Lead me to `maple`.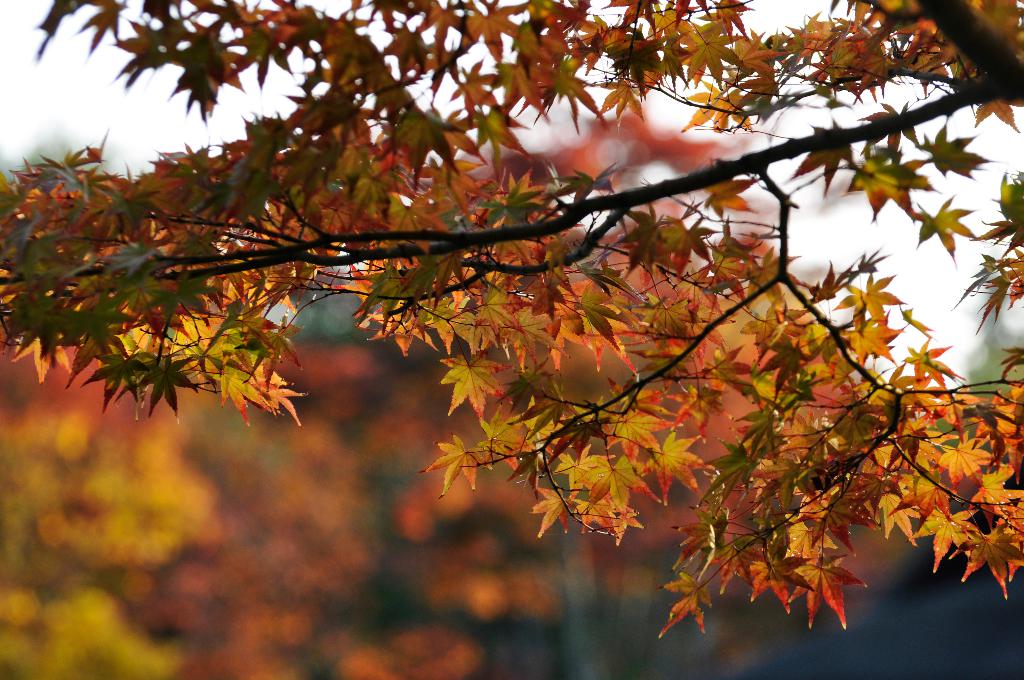
Lead to bbox=(0, 0, 1020, 631).
